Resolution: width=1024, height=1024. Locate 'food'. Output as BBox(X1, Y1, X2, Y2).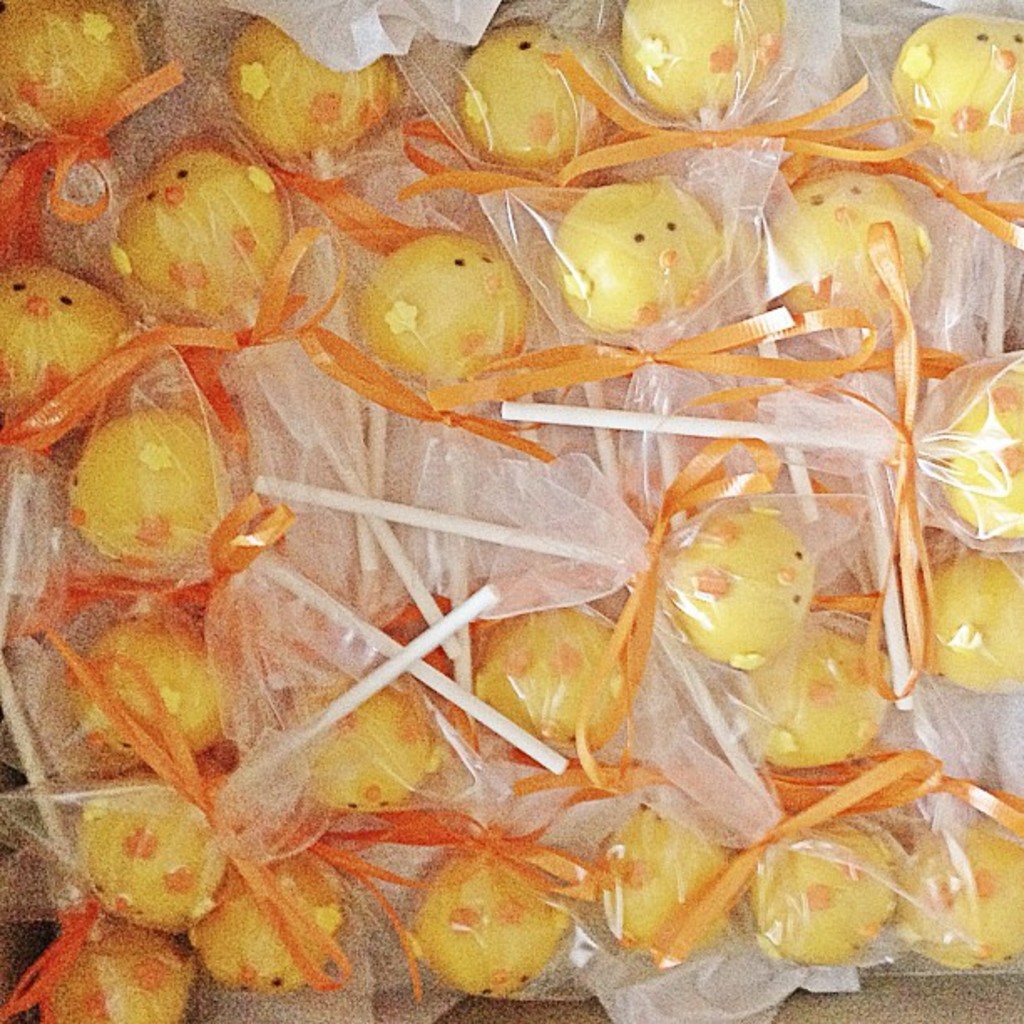
BBox(584, 425, 813, 783).
